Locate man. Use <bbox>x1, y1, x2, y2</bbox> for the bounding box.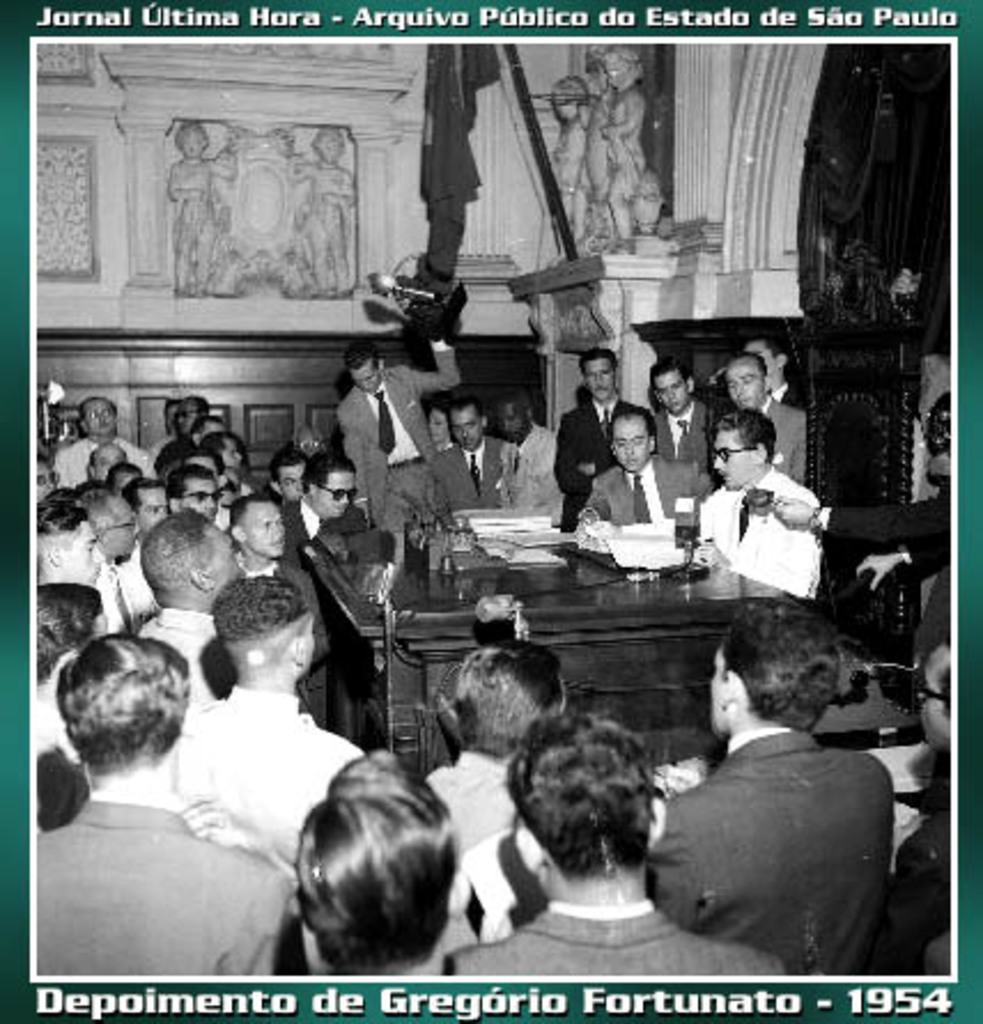
<bbox>296, 425, 326, 450</bbox>.
